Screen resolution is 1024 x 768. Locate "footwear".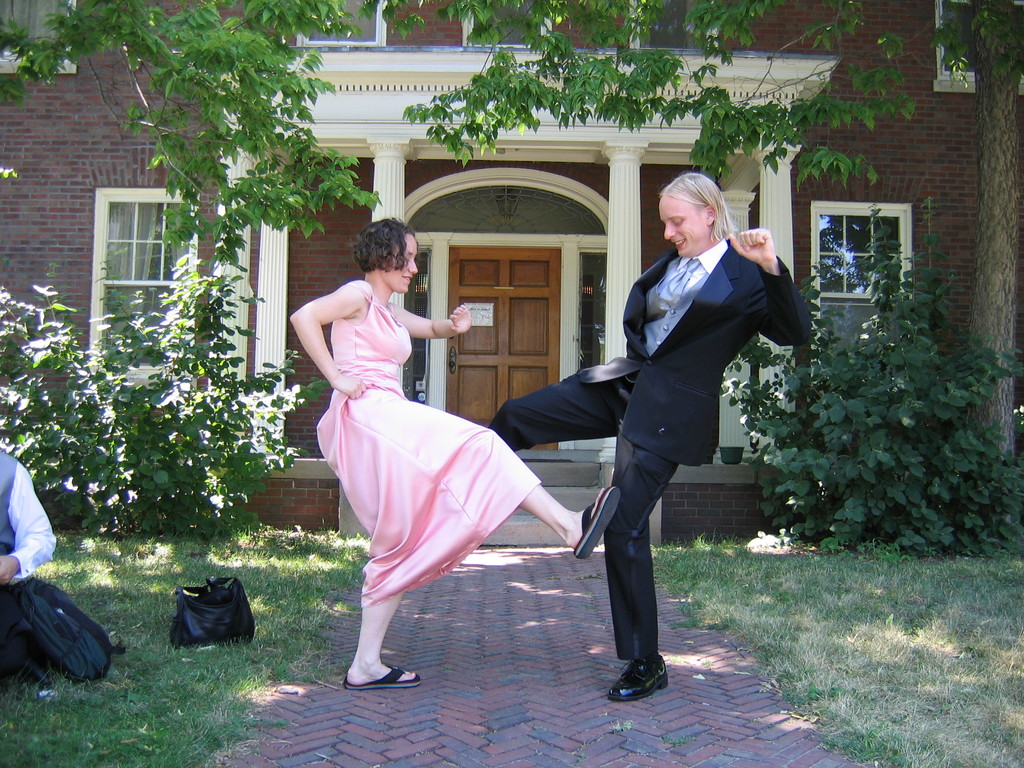
BBox(607, 650, 685, 712).
